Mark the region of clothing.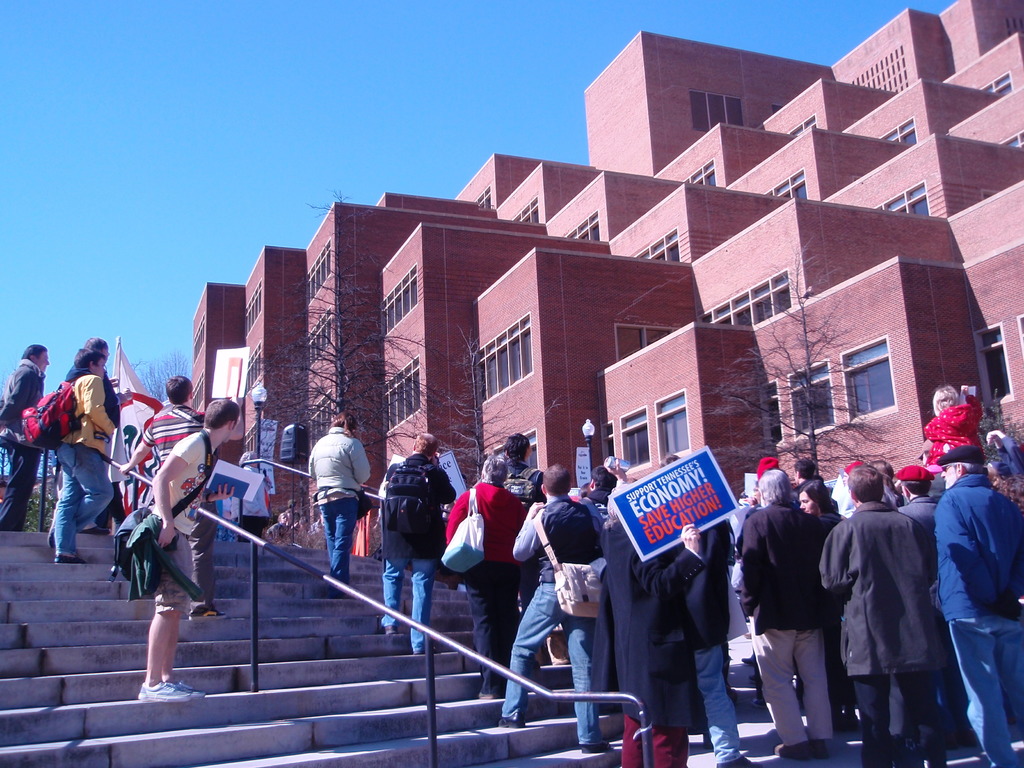
Region: 927:461:1023:767.
